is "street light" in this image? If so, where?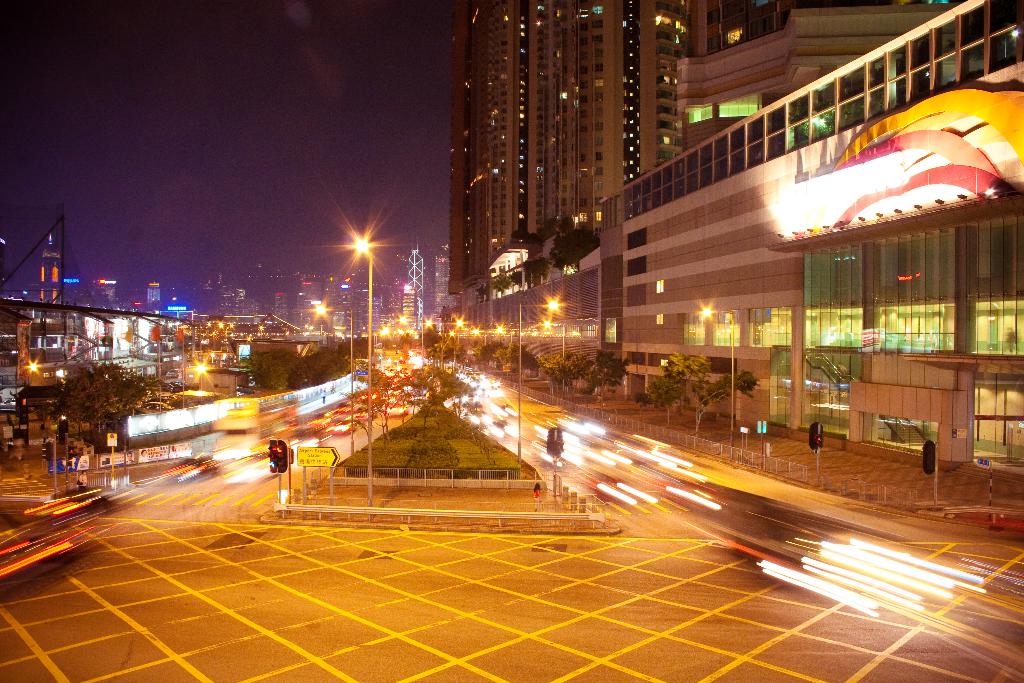
Yes, at crop(424, 320, 444, 370).
